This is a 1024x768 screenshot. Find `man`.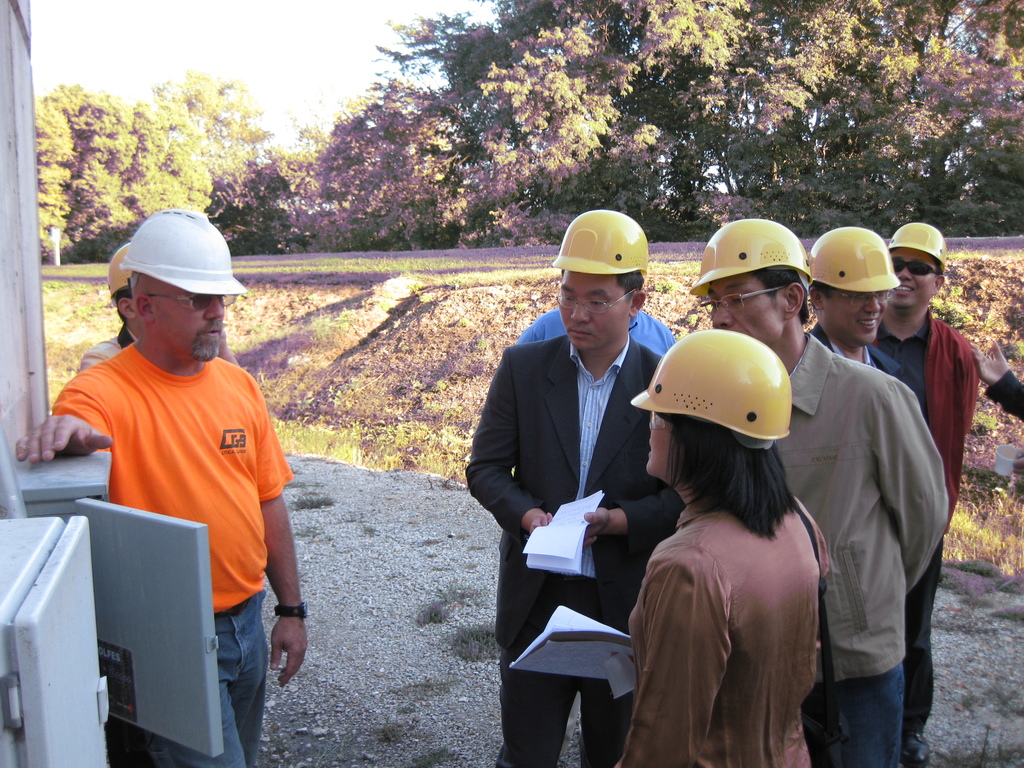
Bounding box: {"left": 809, "top": 224, "right": 909, "bottom": 376}.
